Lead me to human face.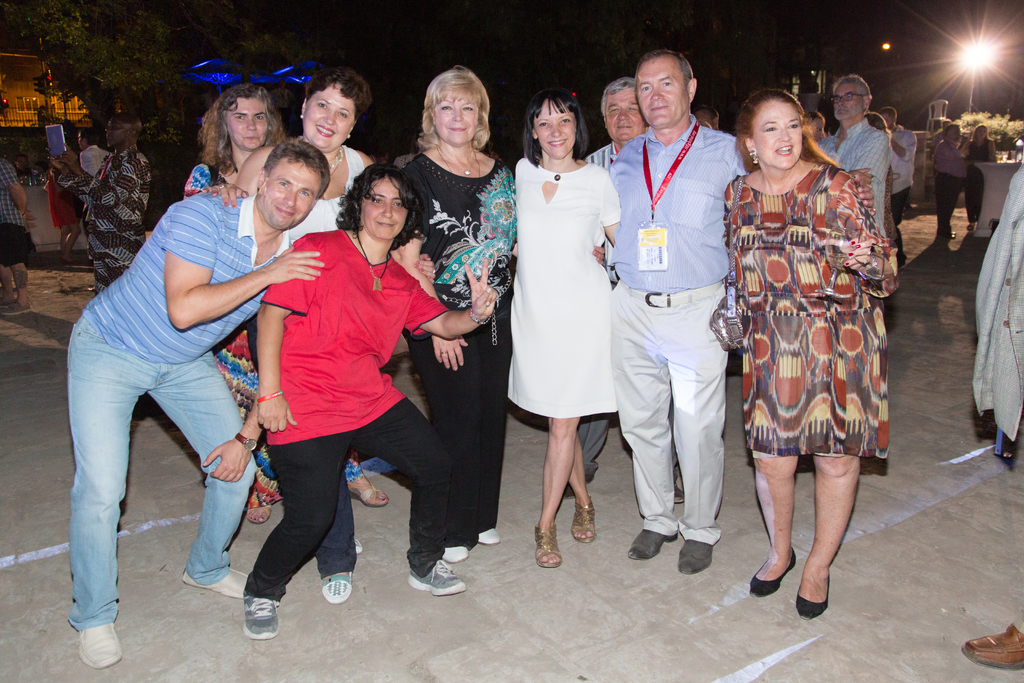
Lead to (x1=753, y1=103, x2=802, y2=167).
